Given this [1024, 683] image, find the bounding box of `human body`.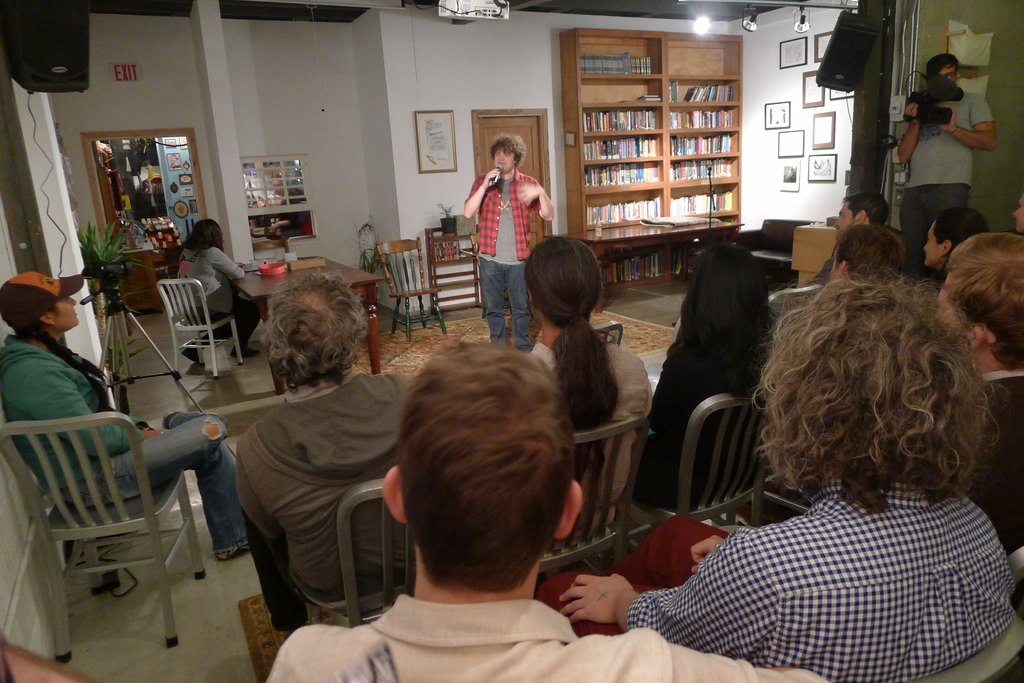
bbox(628, 258, 1023, 682).
